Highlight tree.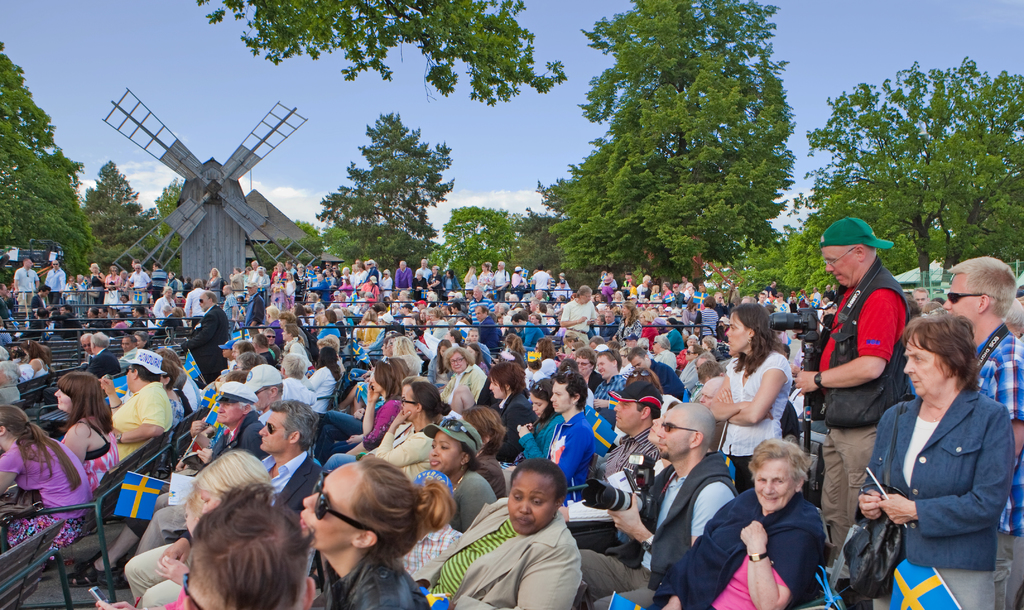
Highlighted region: 194:0:565:103.
